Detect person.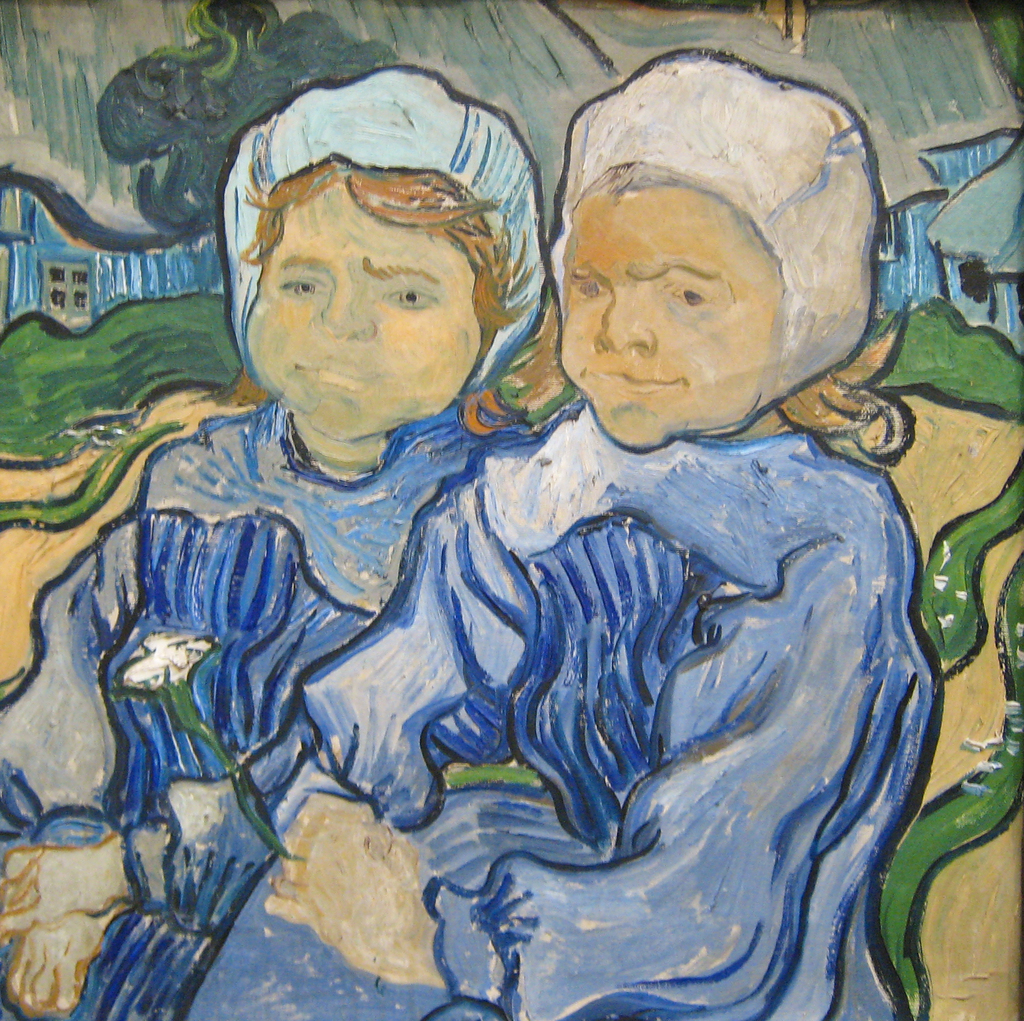
Detected at bbox=[0, 57, 539, 1020].
